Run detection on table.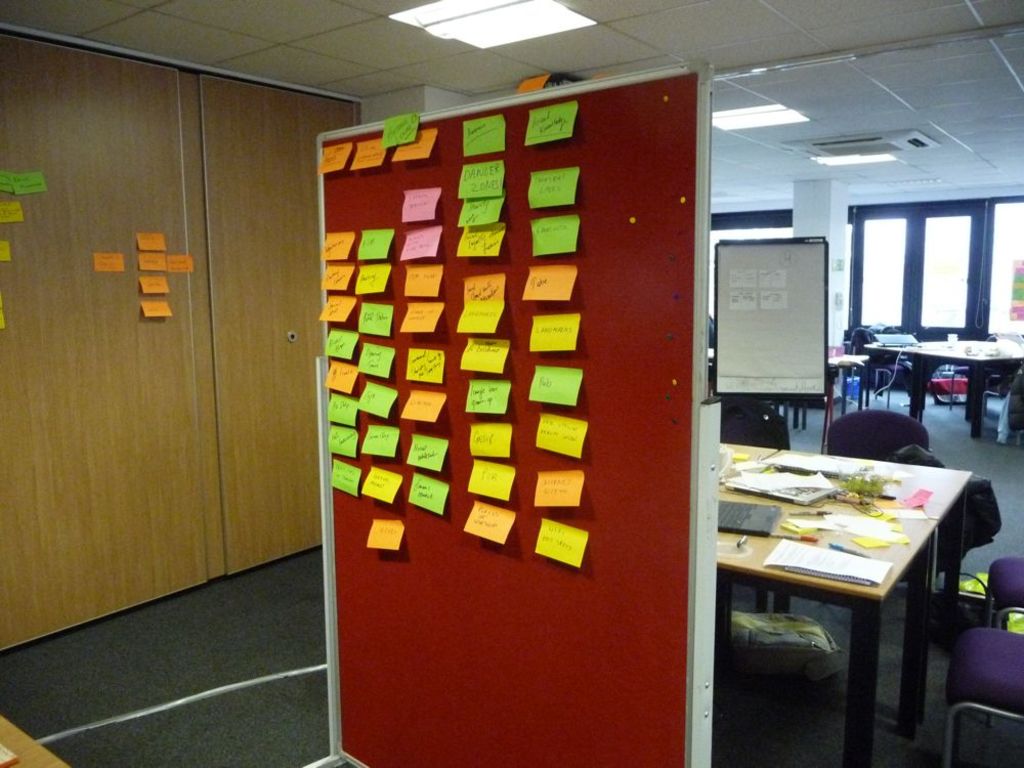
Result: x1=703, y1=423, x2=985, y2=752.
